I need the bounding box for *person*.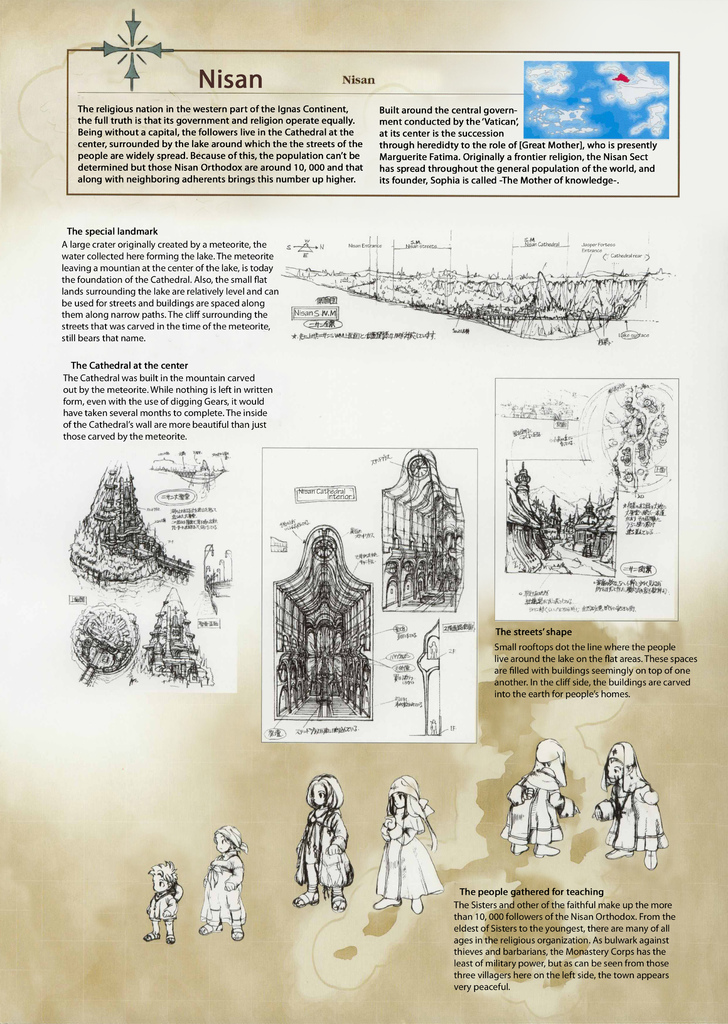
Here it is: locate(594, 741, 668, 865).
